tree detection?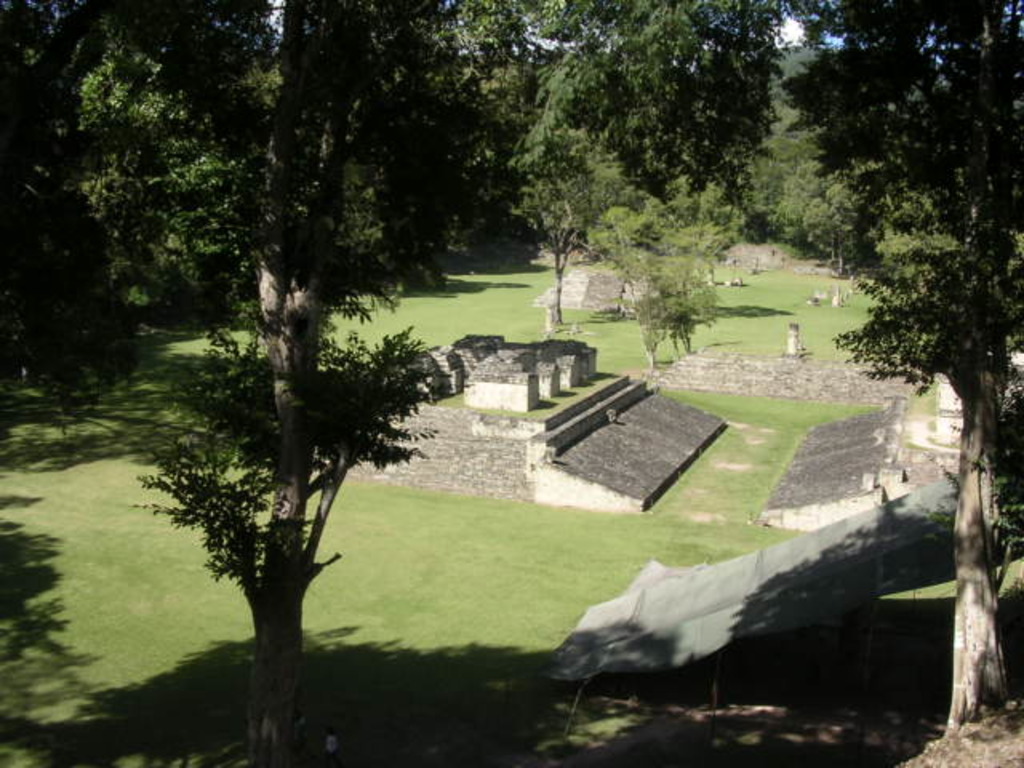
region(586, 182, 733, 373)
